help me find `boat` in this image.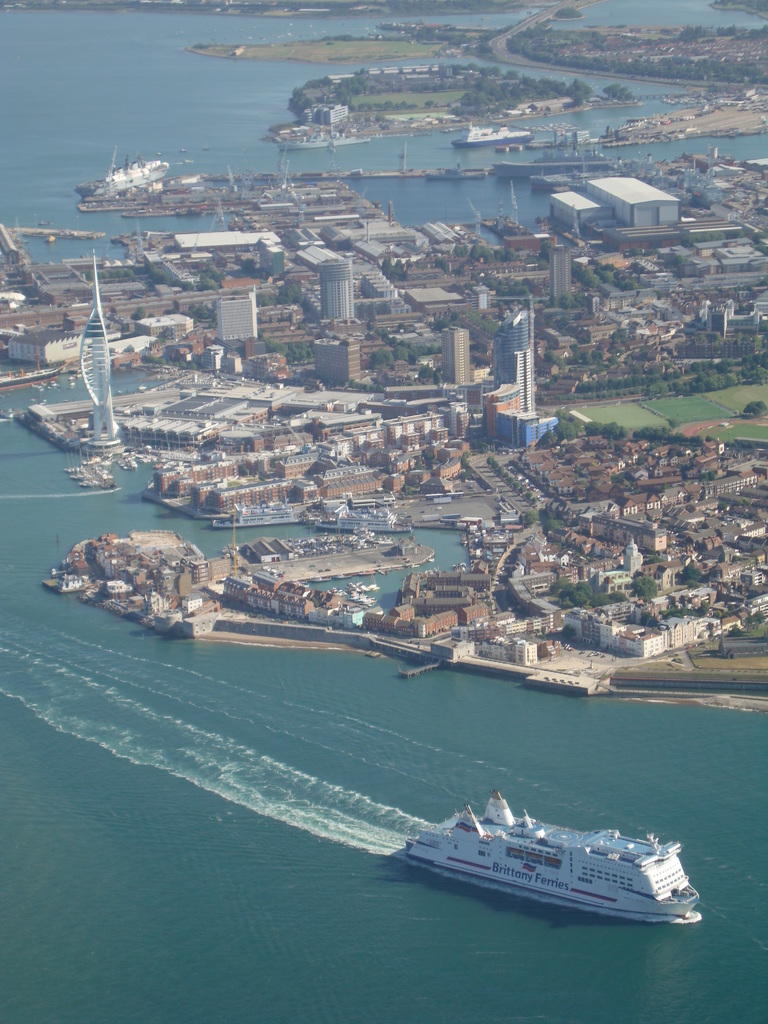
Found it: (left=383, top=785, right=712, bottom=915).
